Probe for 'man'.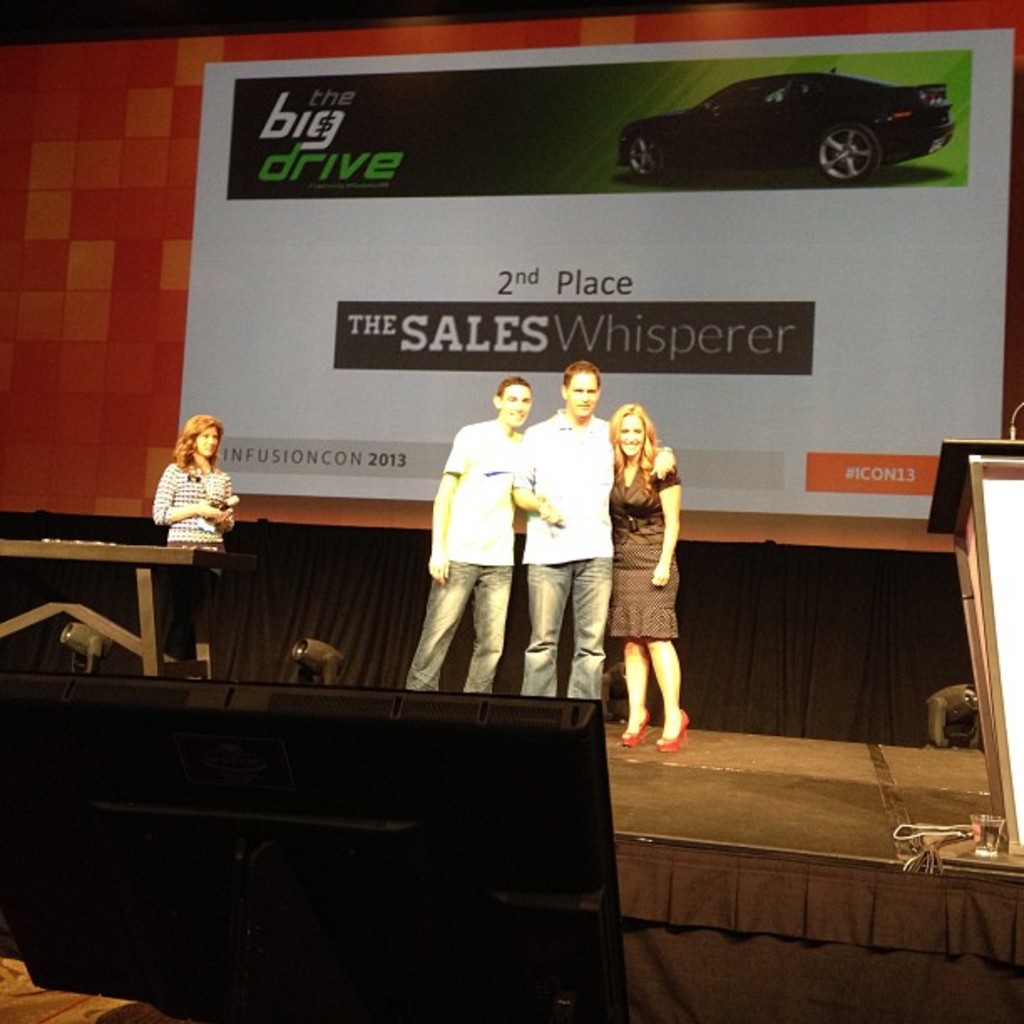
Probe result: box=[427, 380, 581, 718].
